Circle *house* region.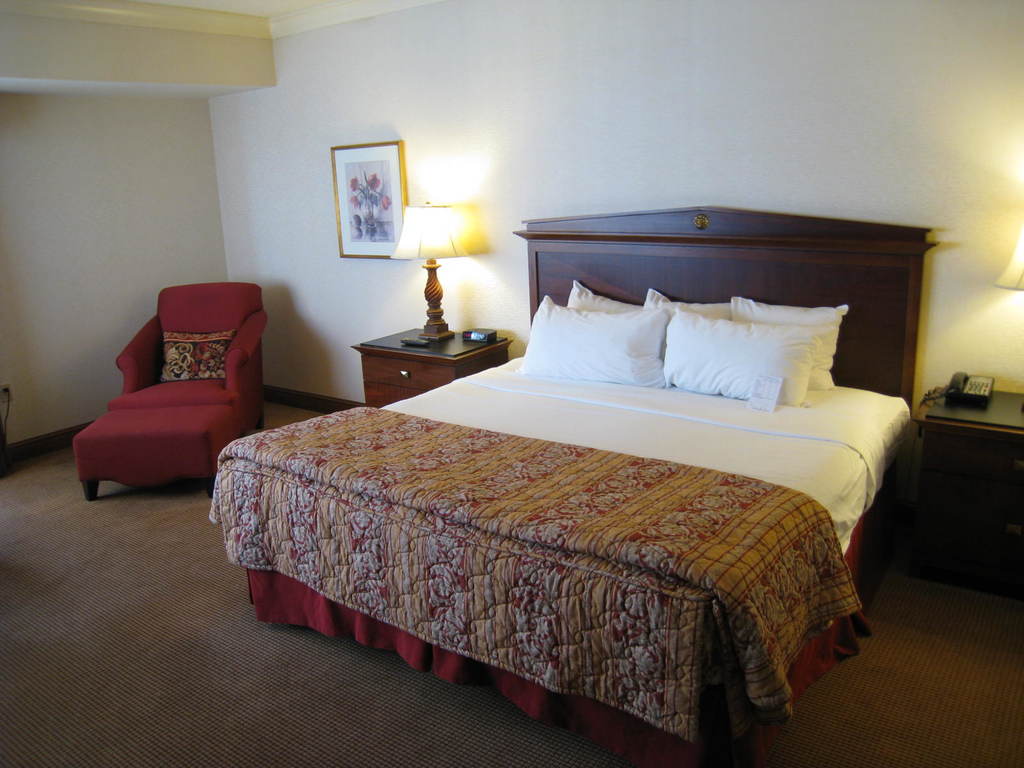
Region: bbox=[0, 0, 1023, 767].
